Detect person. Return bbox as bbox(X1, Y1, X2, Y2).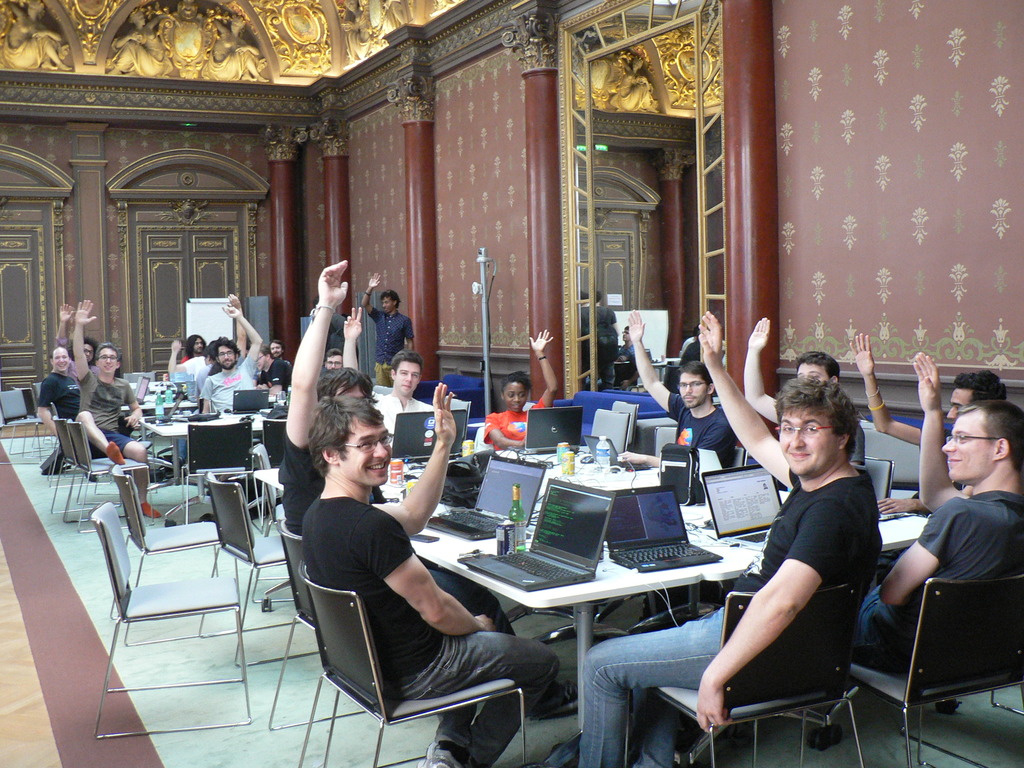
bbox(167, 339, 209, 376).
